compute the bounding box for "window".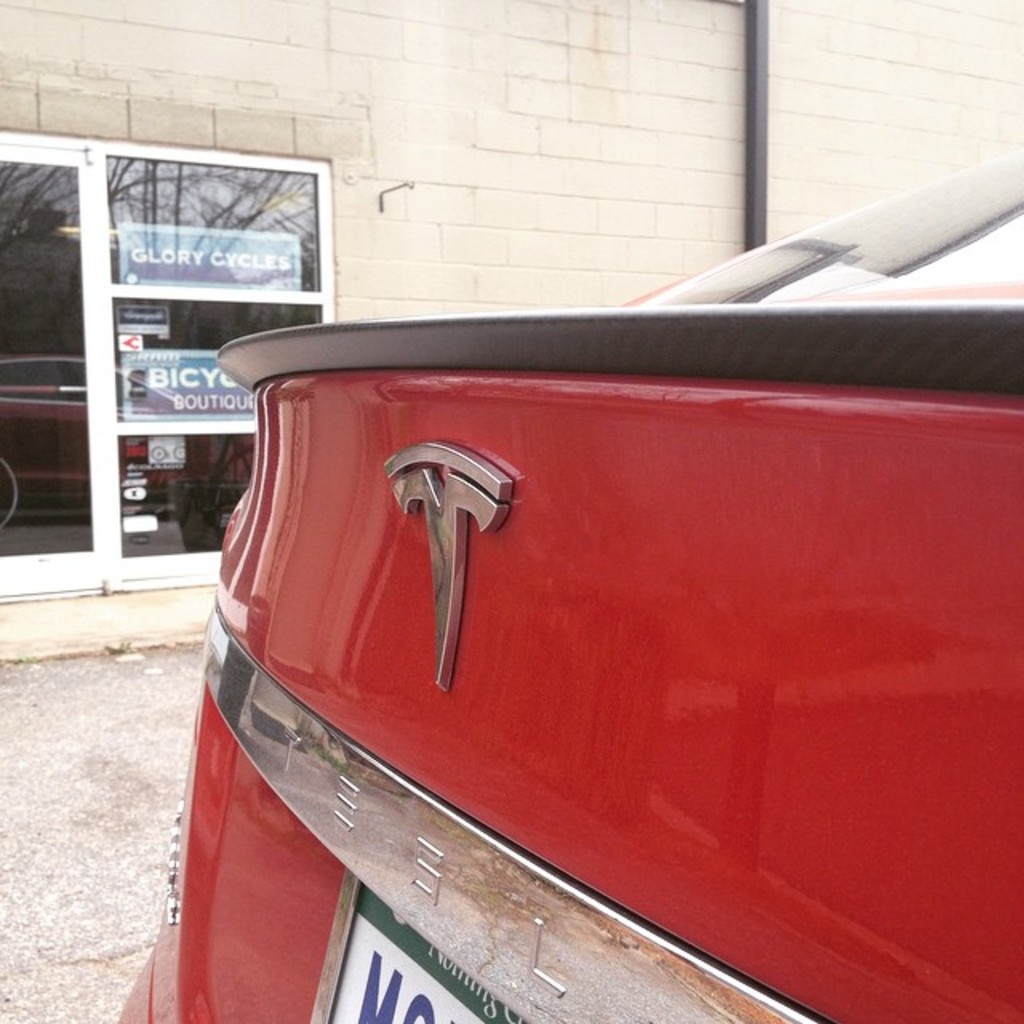
region(104, 160, 342, 584).
